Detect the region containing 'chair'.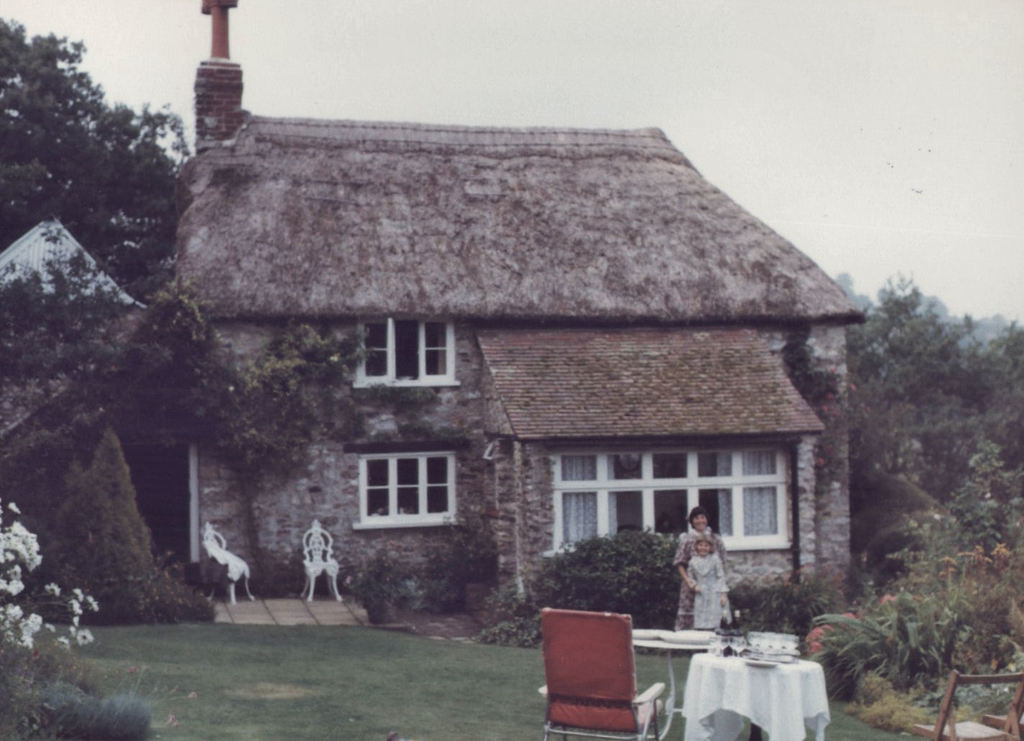
<bbox>200, 523, 257, 606</bbox>.
